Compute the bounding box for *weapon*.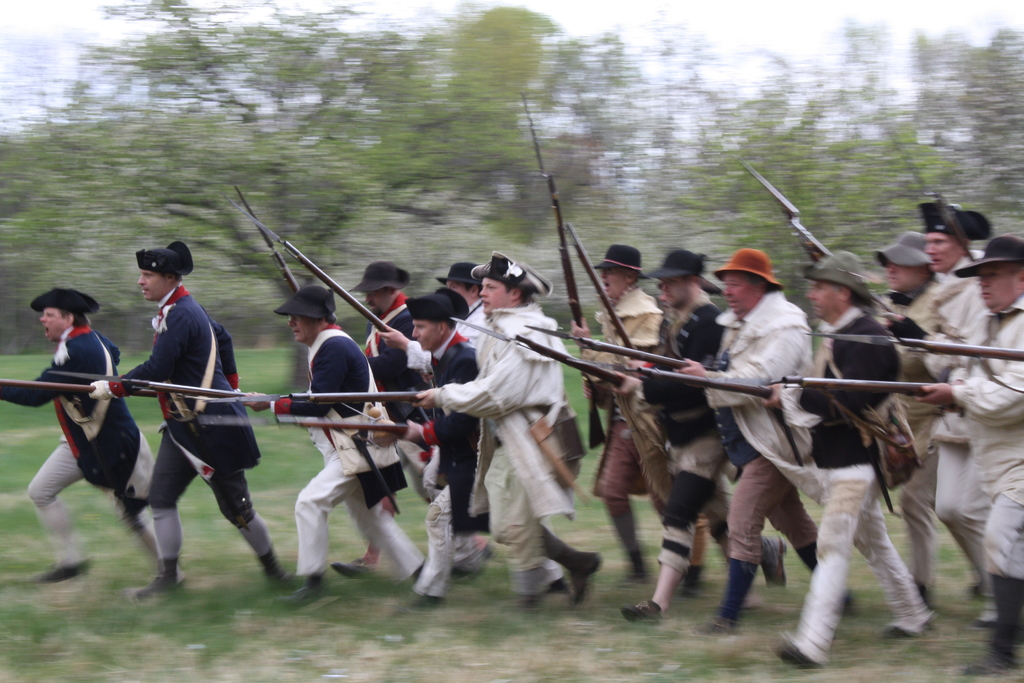
{"left": 707, "top": 372, "right": 938, "bottom": 399}.
